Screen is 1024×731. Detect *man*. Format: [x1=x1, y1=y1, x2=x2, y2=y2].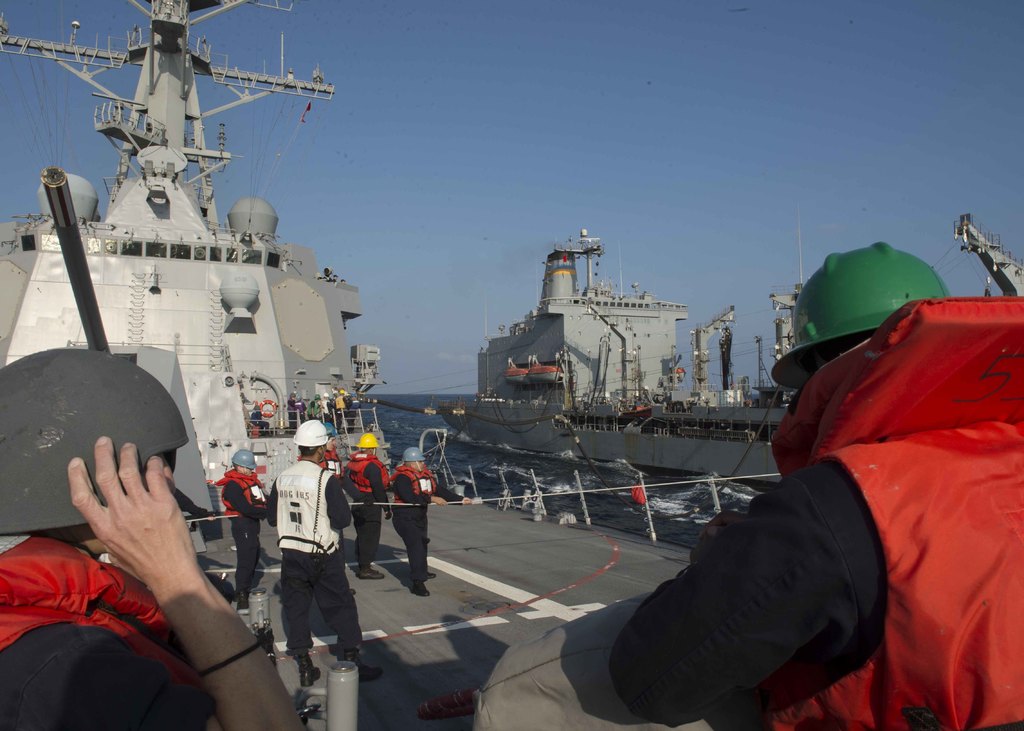
[x1=219, y1=449, x2=271, y2=616].
